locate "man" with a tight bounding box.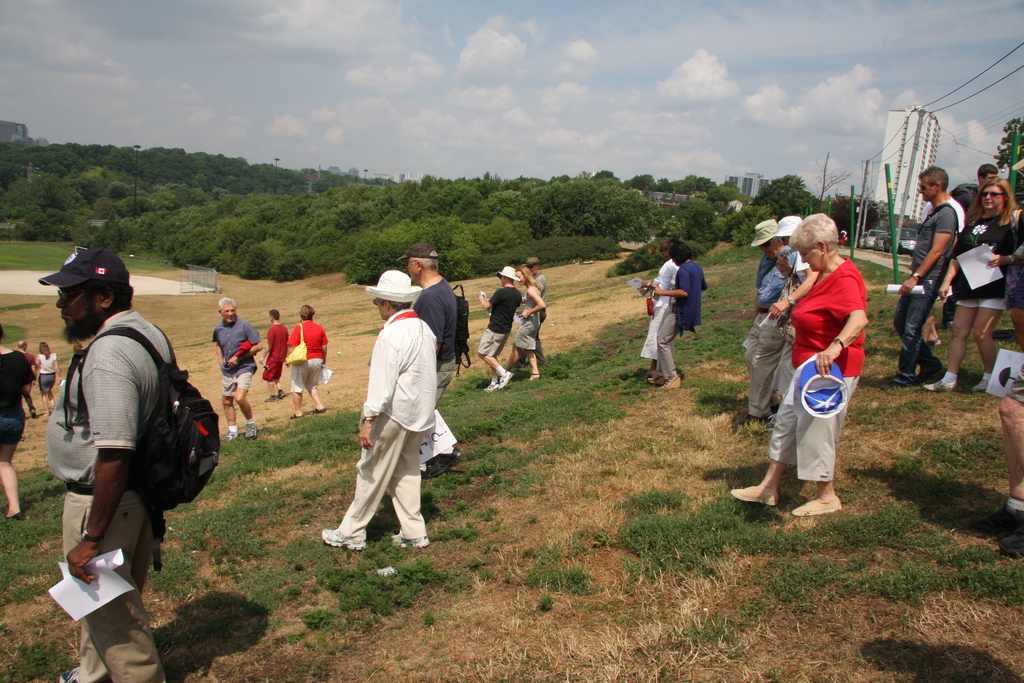
bbox(328, 264, 447, 582).
